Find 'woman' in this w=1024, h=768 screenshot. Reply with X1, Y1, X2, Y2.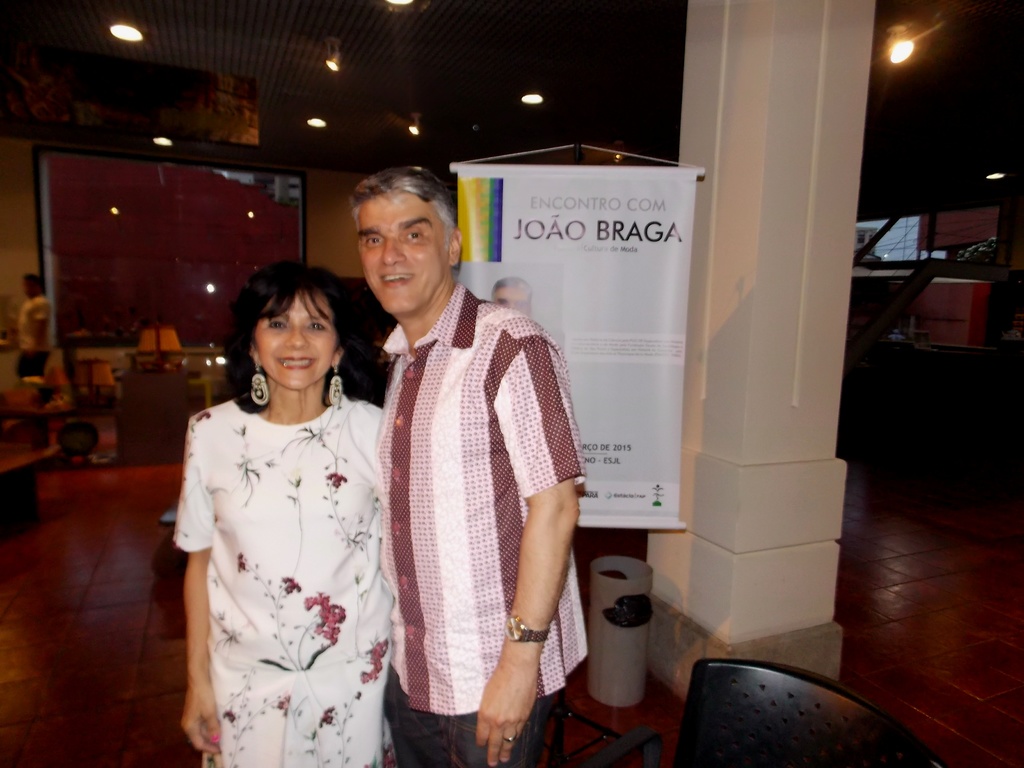
161, 243, 403, 760.
